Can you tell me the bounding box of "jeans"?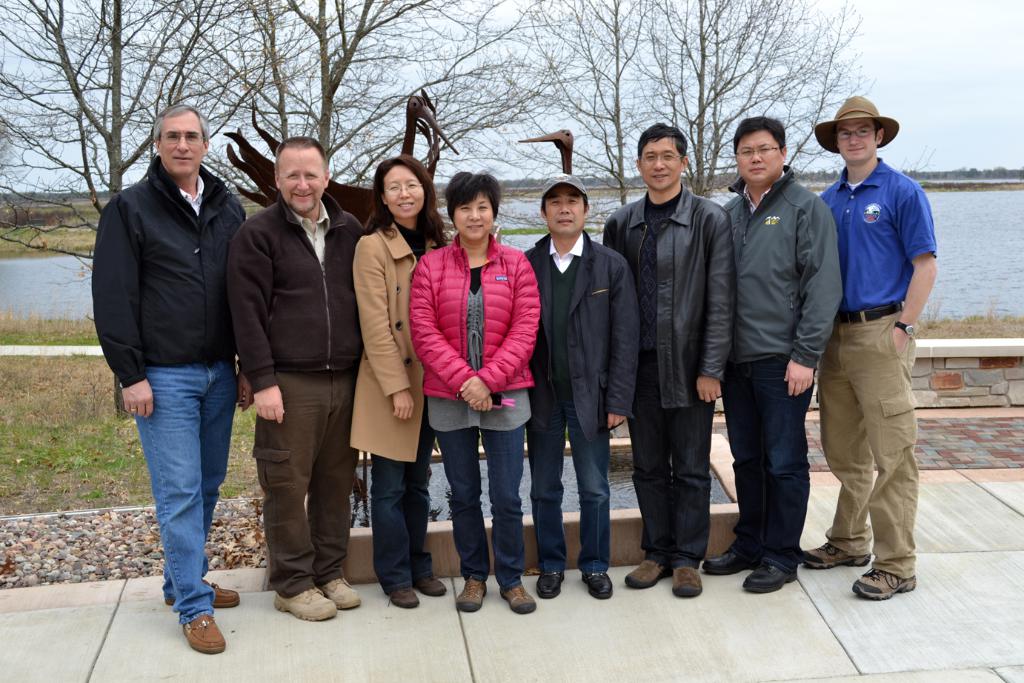
box(523, 393, 614, 583).
